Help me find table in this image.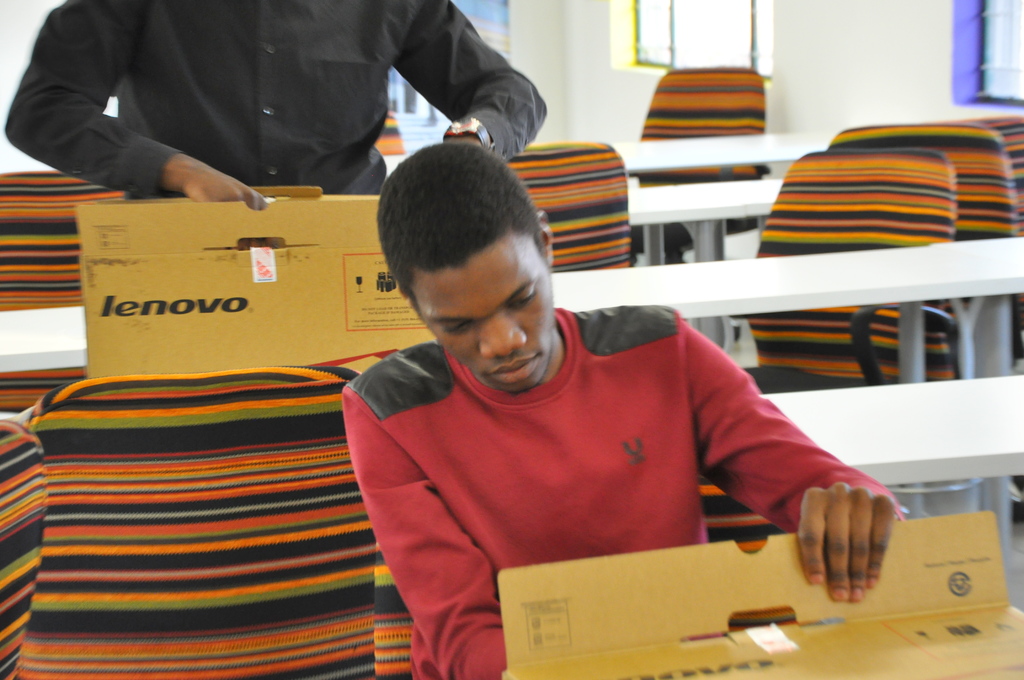
Found it: (x1=0, y1=234, x2=1023, y2=382).
